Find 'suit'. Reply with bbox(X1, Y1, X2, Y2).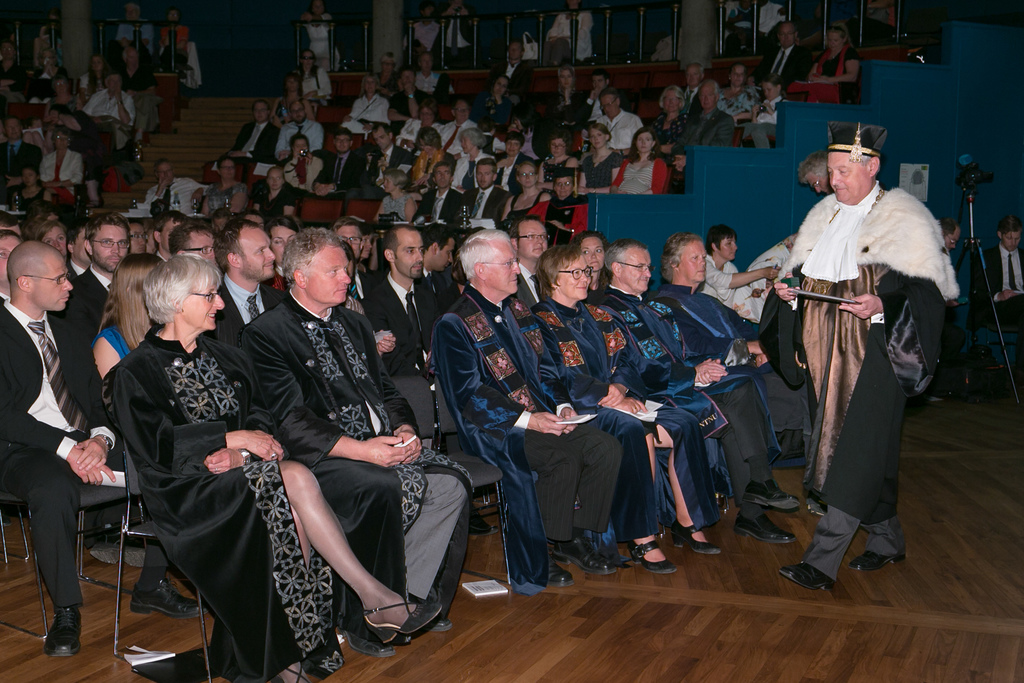
bbox(456, 187, 509, 226).
